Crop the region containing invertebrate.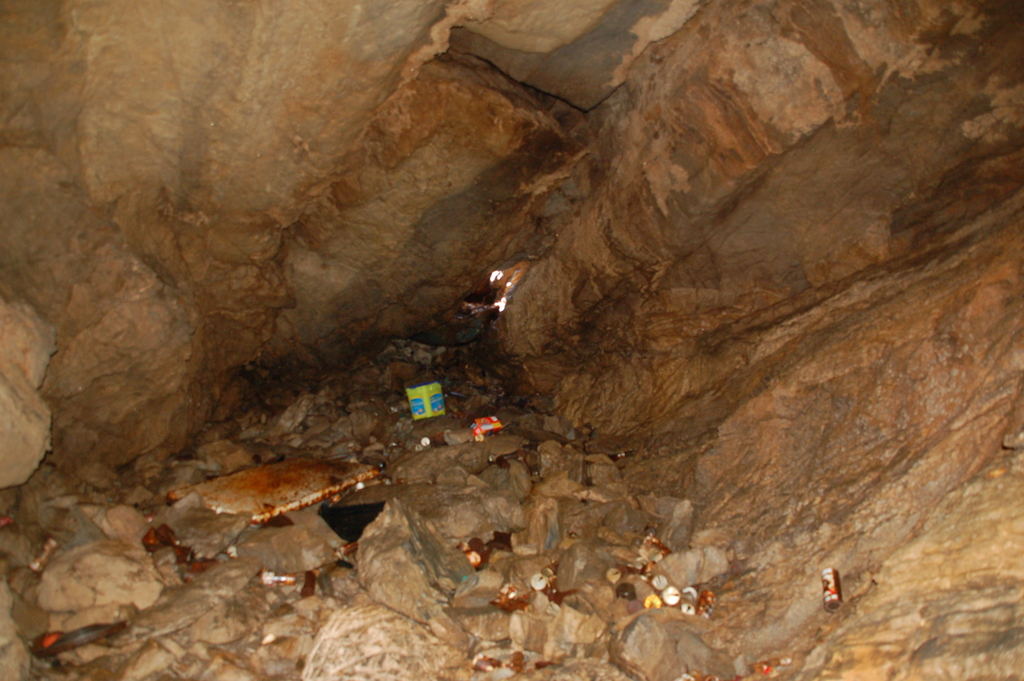
Crop region: crop(303, 568, 320, 600).
